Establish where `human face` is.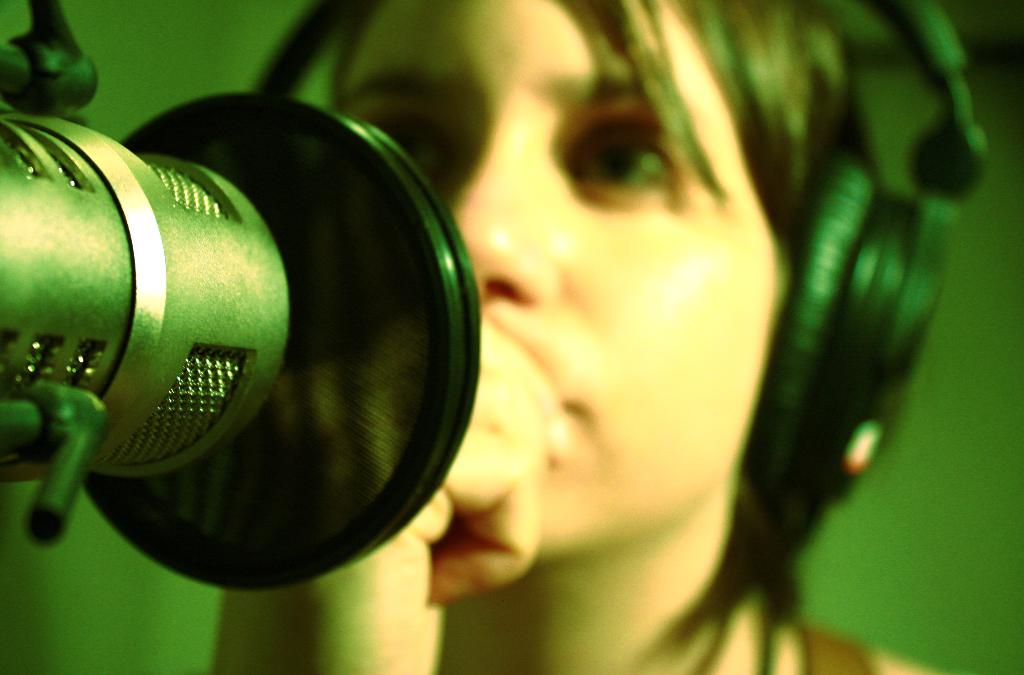
Established at [left=348, top=0, right=789, bottom=540].
